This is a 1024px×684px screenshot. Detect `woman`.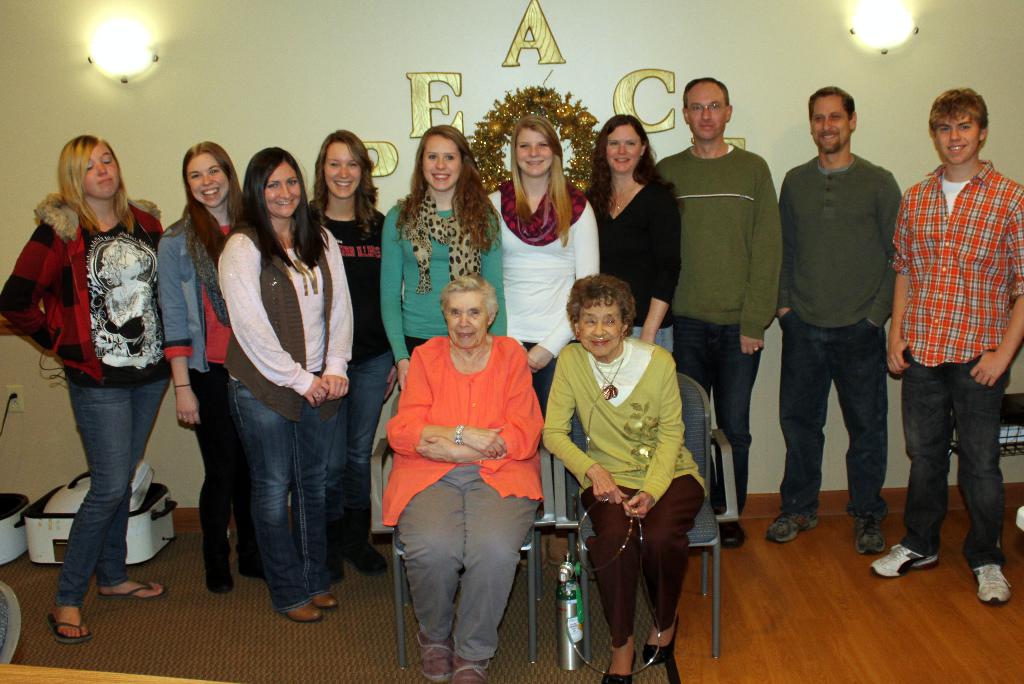
bbox(380, 275, 549, 683).
